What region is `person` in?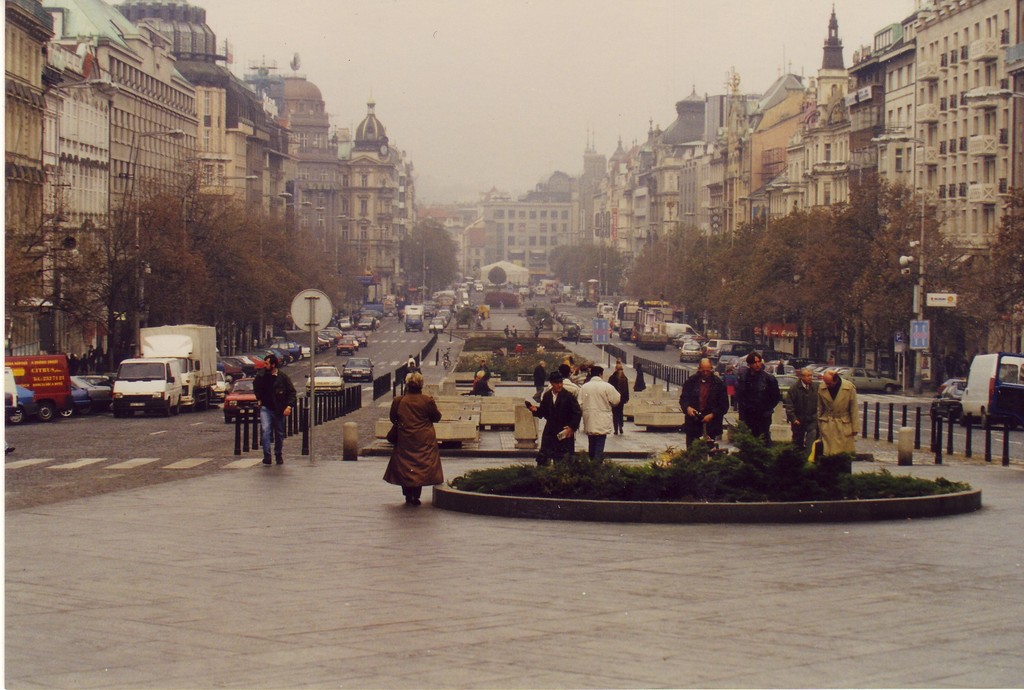
l=781, t=357, r=812, b=472.
